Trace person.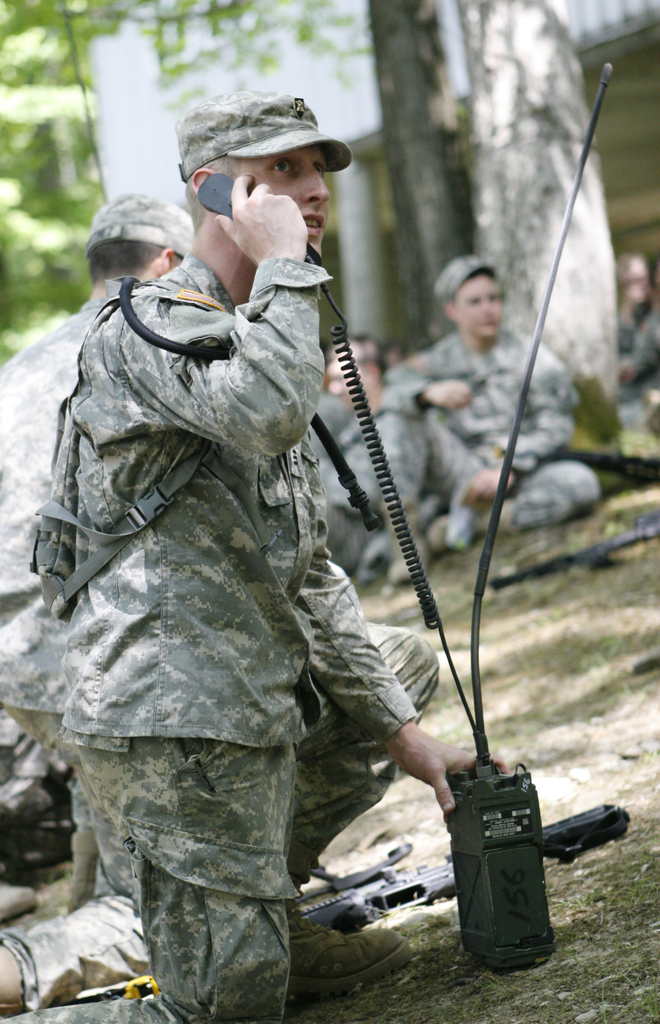
Traced to 67, 97, 511, 1023.
